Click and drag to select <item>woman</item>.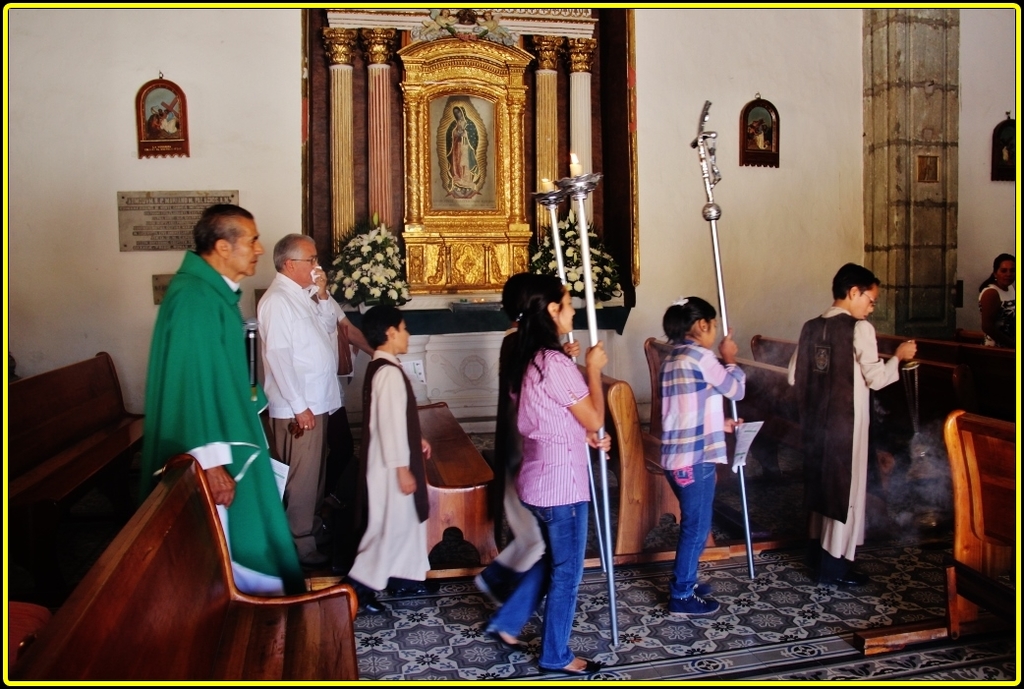
Selection: 479 274 616 678.
